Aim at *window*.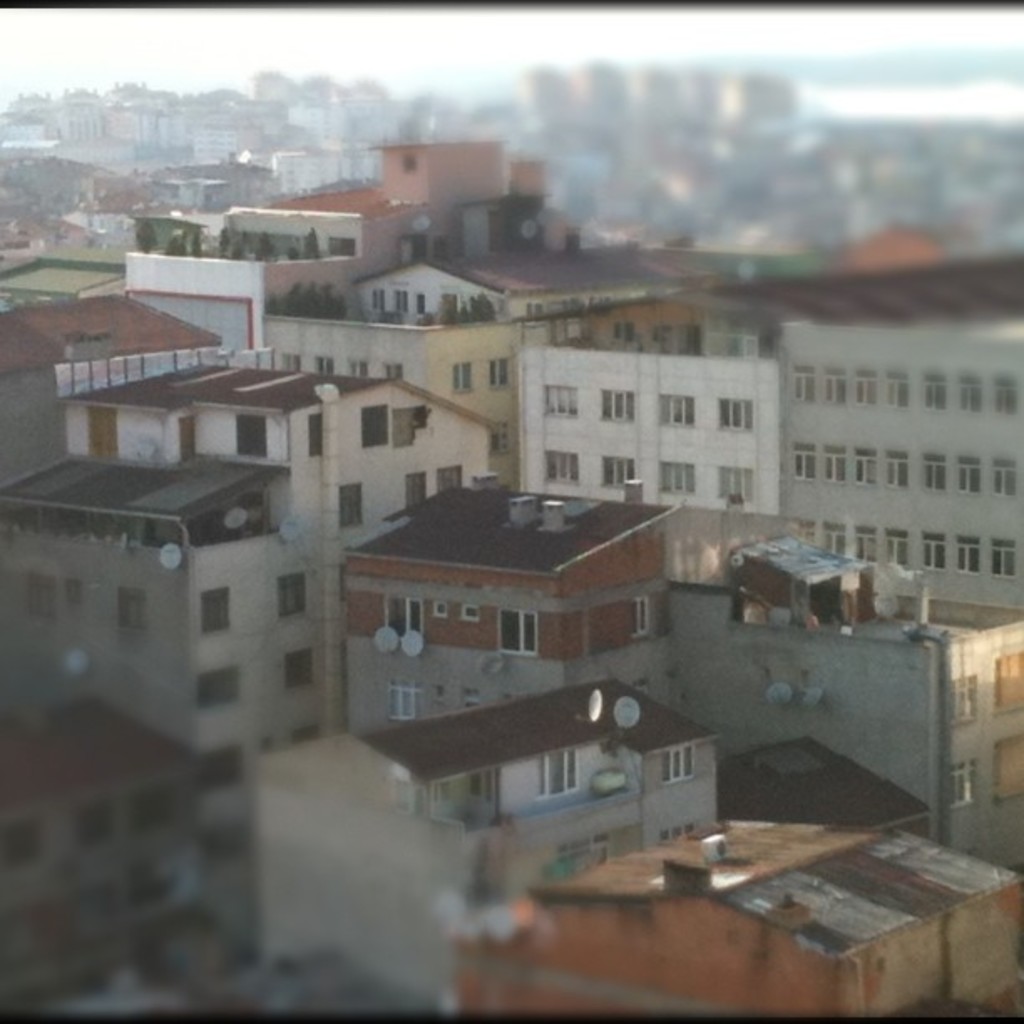
Aimed at (x1=472, y1=770, x2=494, y2=800).
